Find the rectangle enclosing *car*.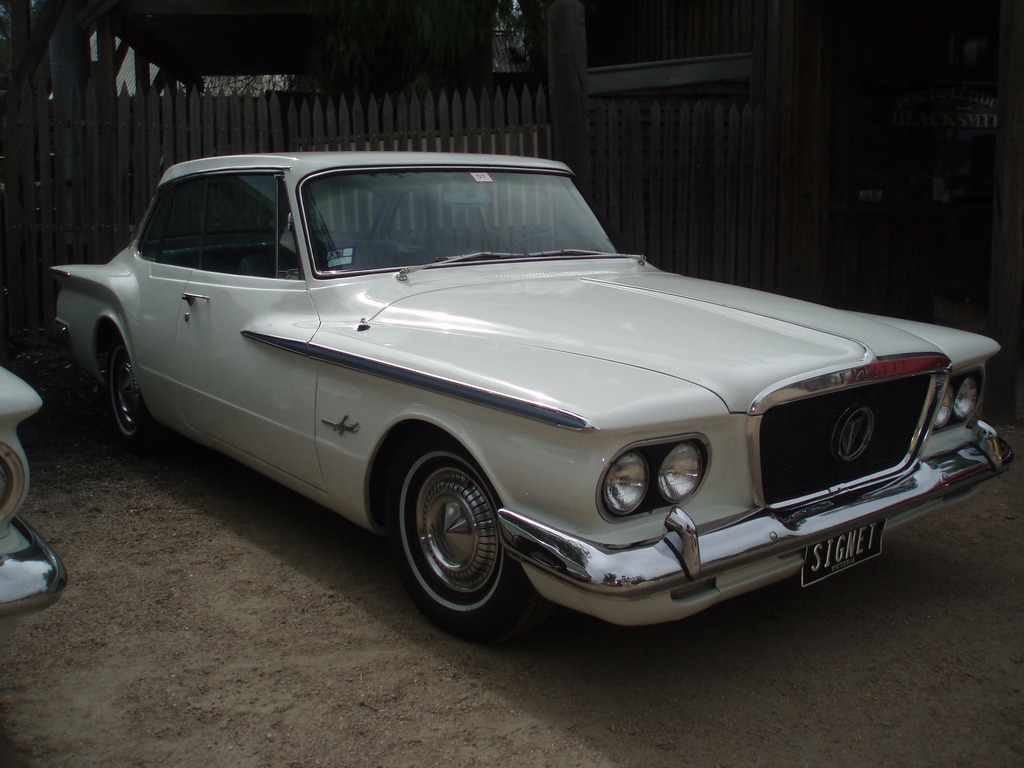
0 363 68 616.
